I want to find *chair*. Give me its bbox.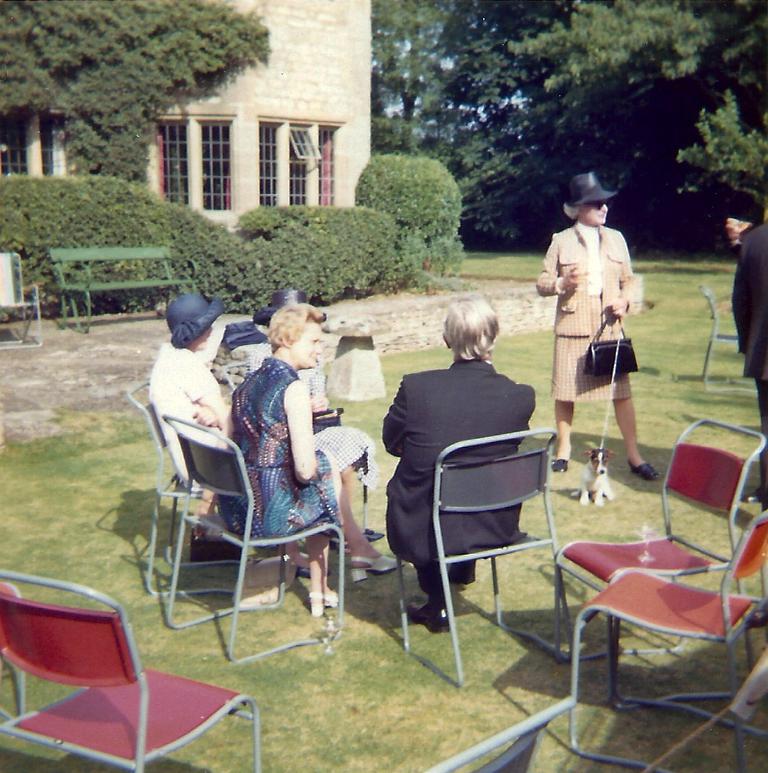
l=4, t=566, r=255, b=772.
